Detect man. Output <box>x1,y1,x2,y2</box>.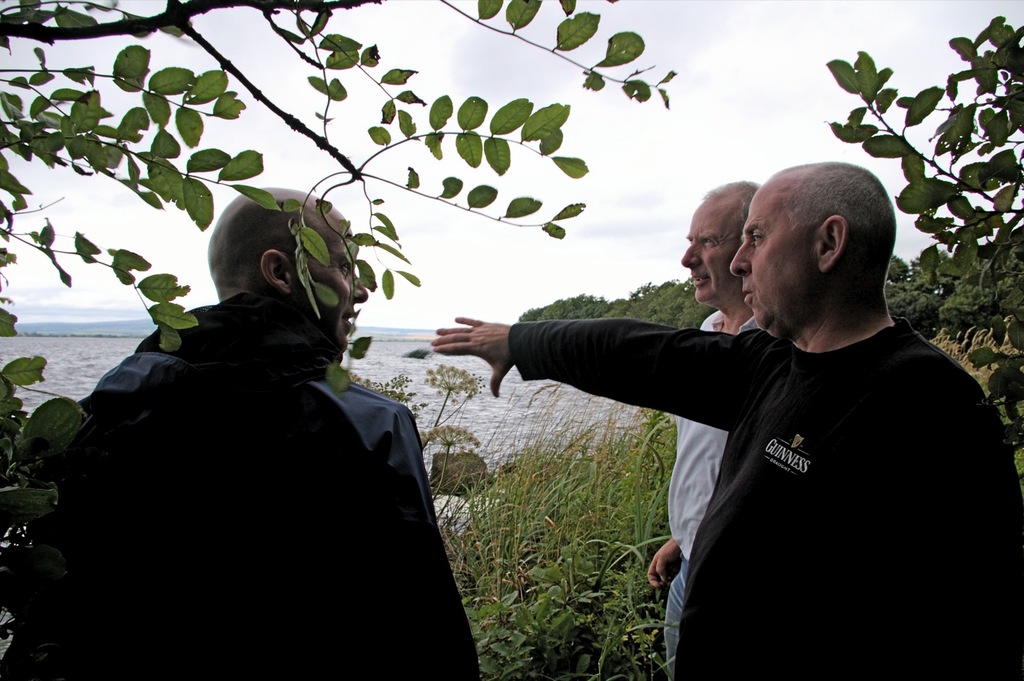
<box>676,179,766,675</box>.
